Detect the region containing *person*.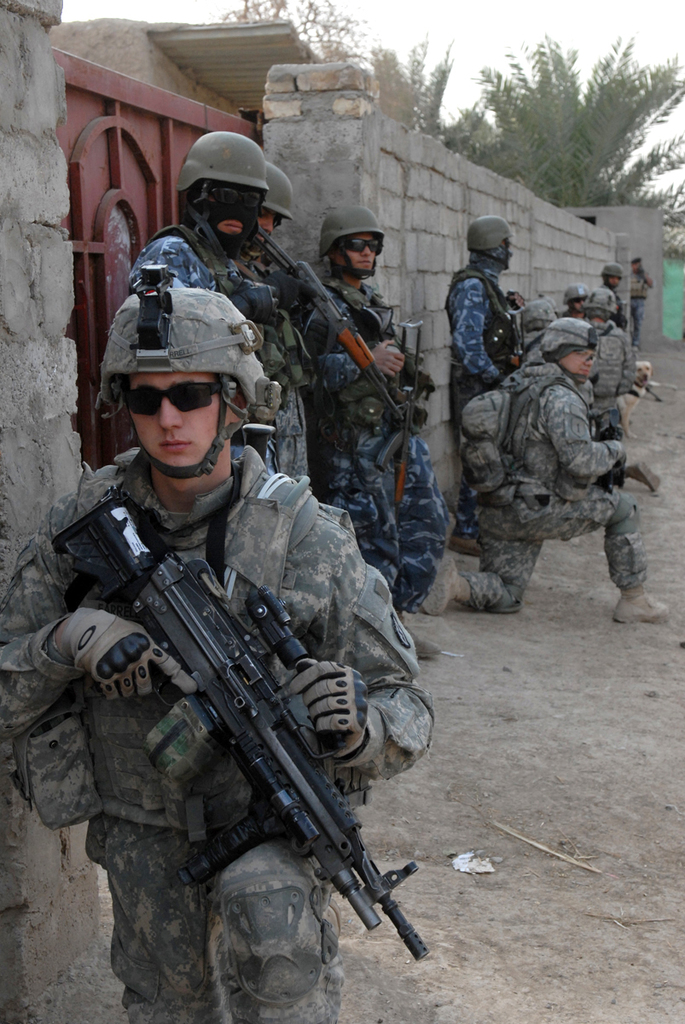
pyautogui.locateOnScreen(628, 258, 658, 346).
